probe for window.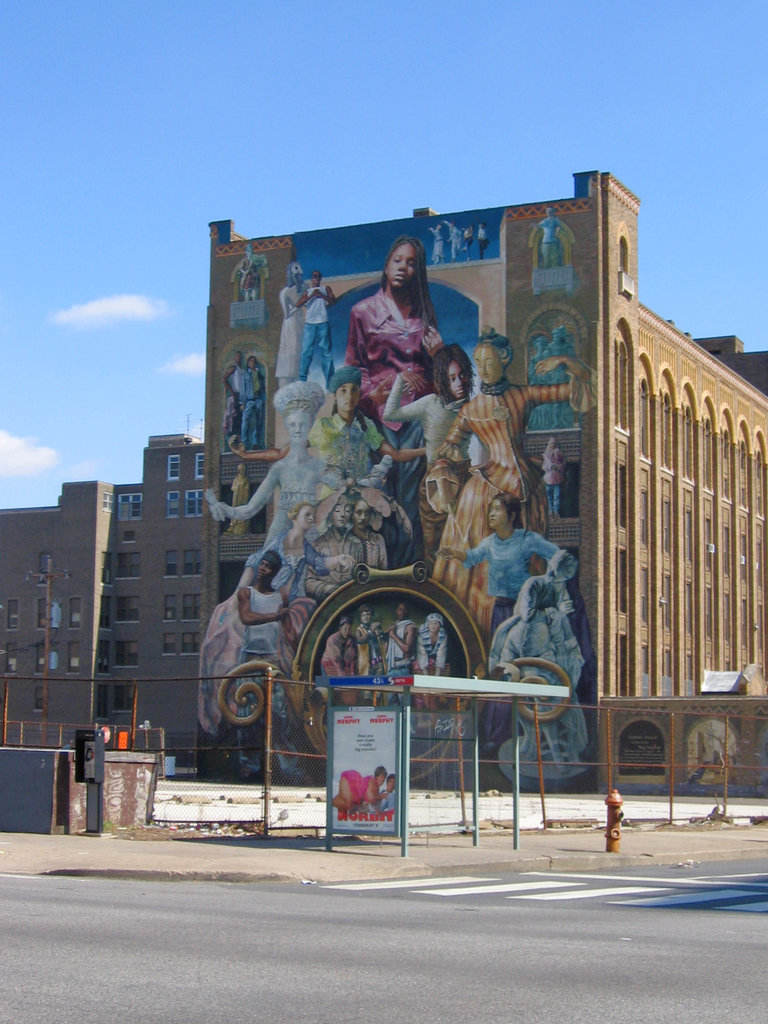
Probe result: 97 598 112 631.
